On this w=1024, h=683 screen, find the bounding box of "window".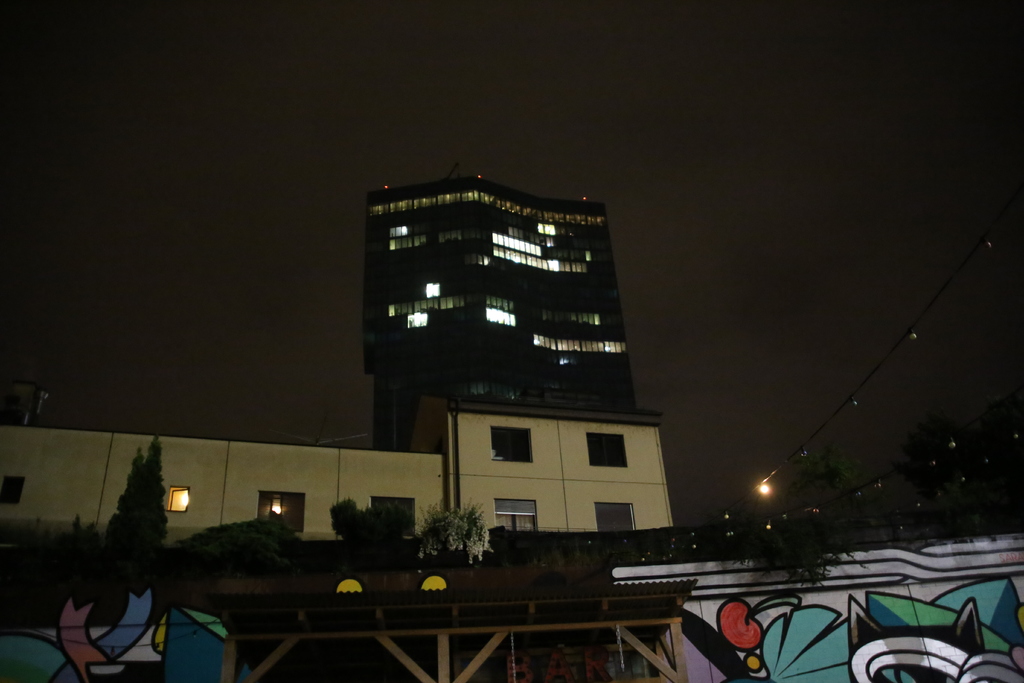
Bounding box: l=257, t=491, r=304, b=534.
